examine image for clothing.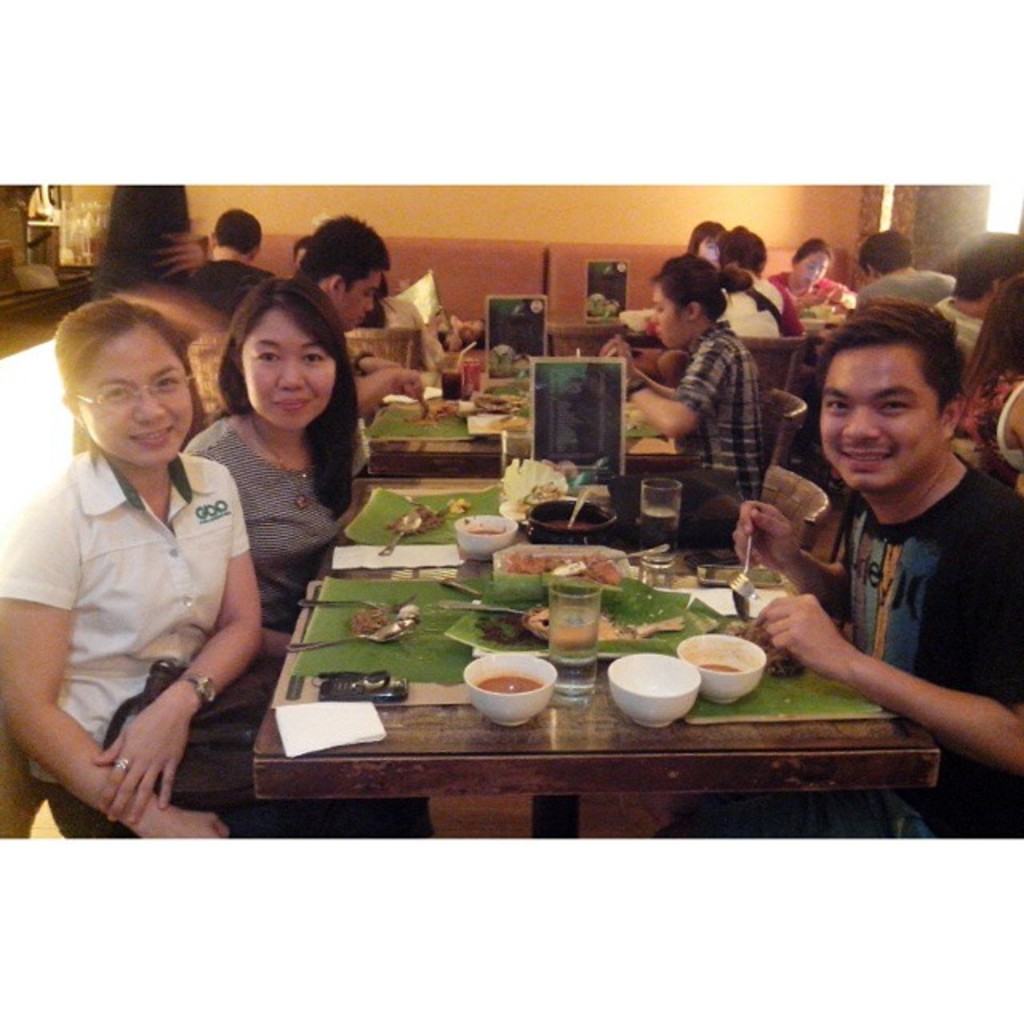
Examination result: [667, 330, 766, 512].
